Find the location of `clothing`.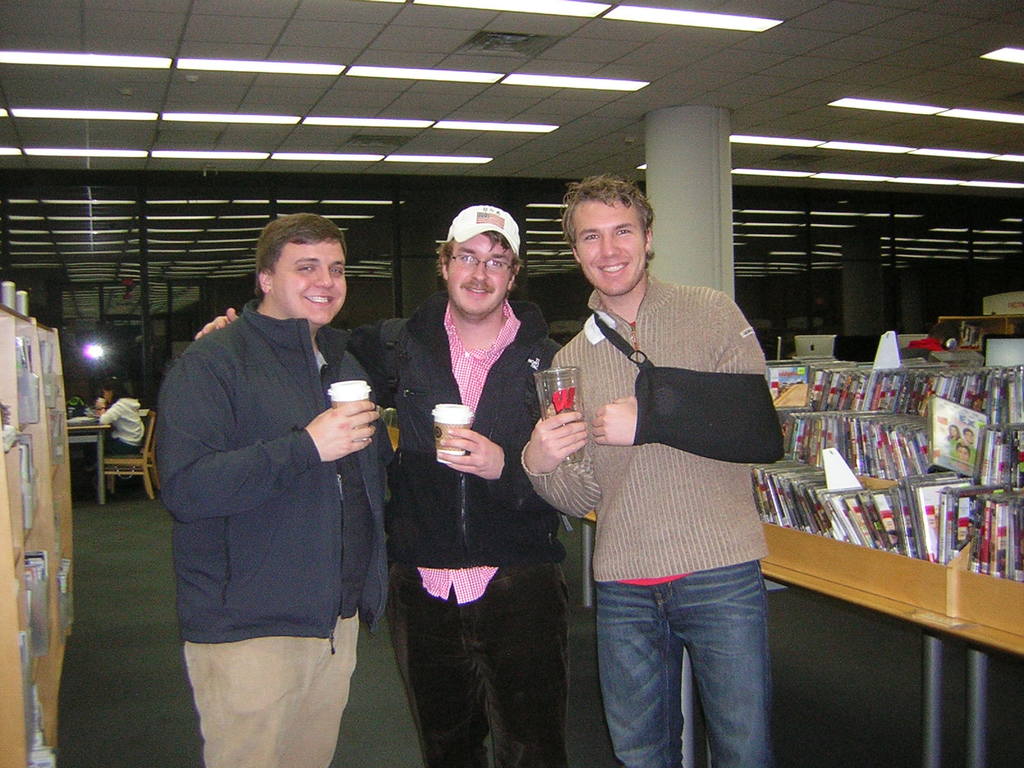
Location: x1=84, y1=394, x2=144, y2=457.
